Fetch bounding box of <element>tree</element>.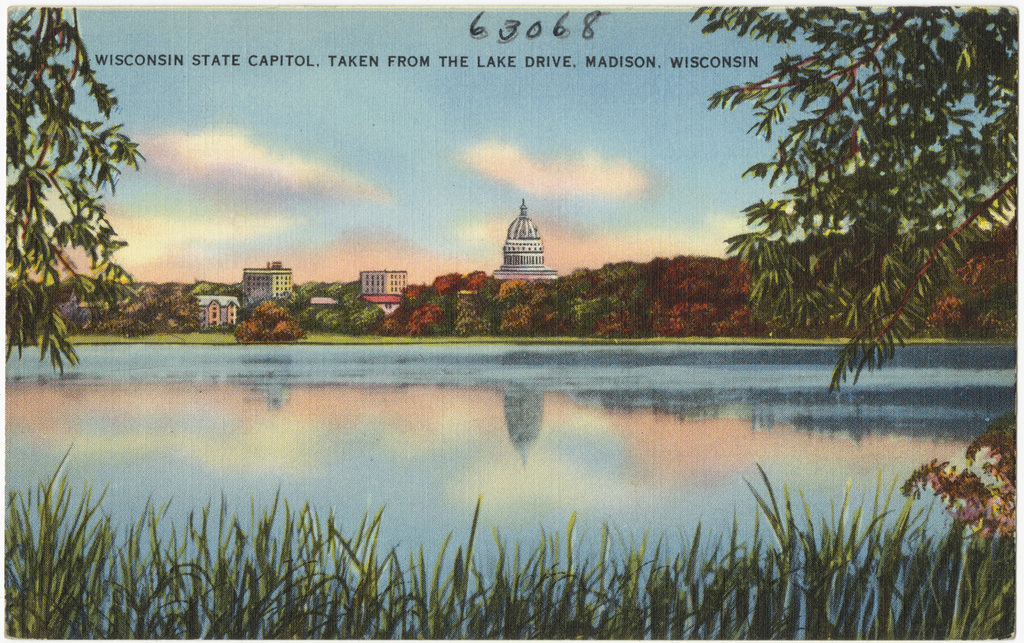
Bbox: detection(683, 0, 1023, 397).
